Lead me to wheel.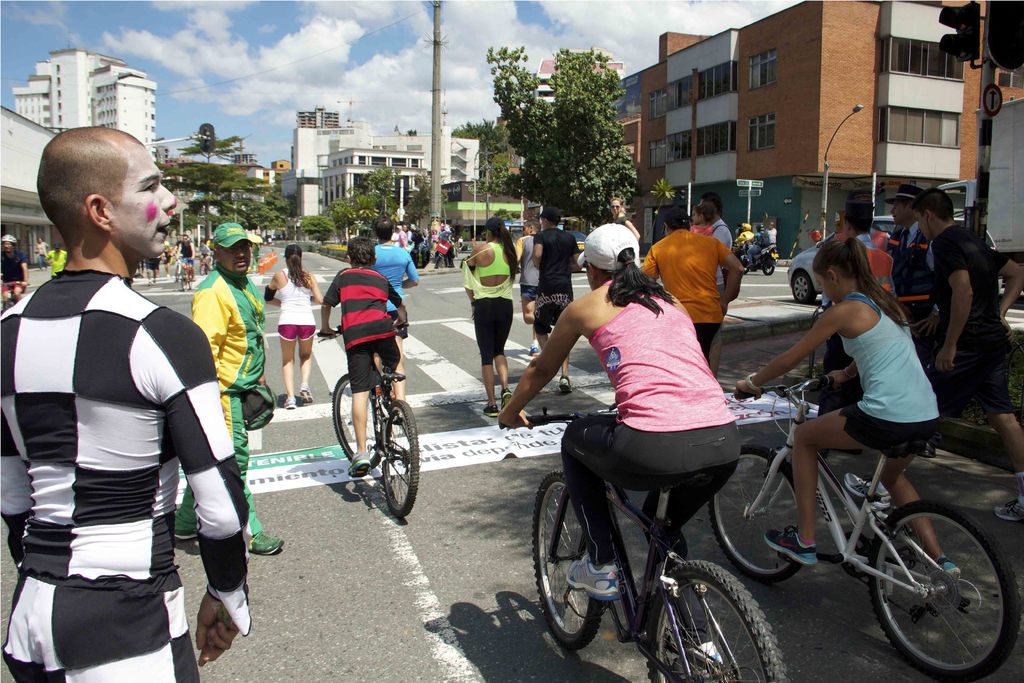
Lead to (x1=383, y1=400, x2=420, y2=517).
